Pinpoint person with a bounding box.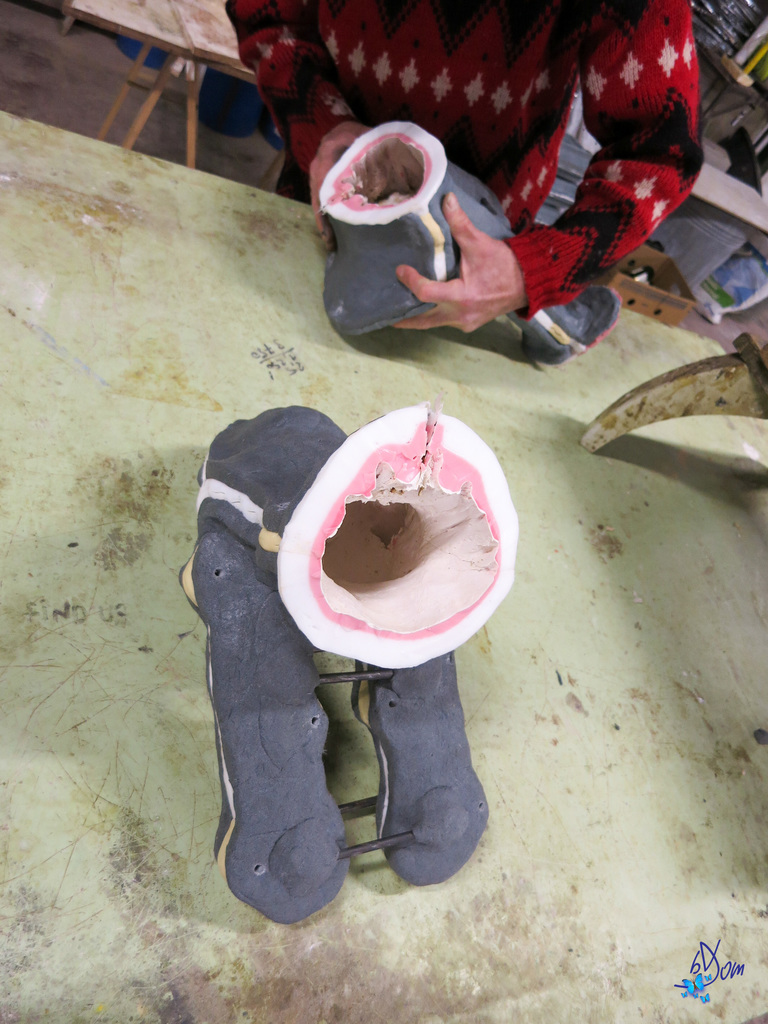
select_region(223, 0, 706, 339).
